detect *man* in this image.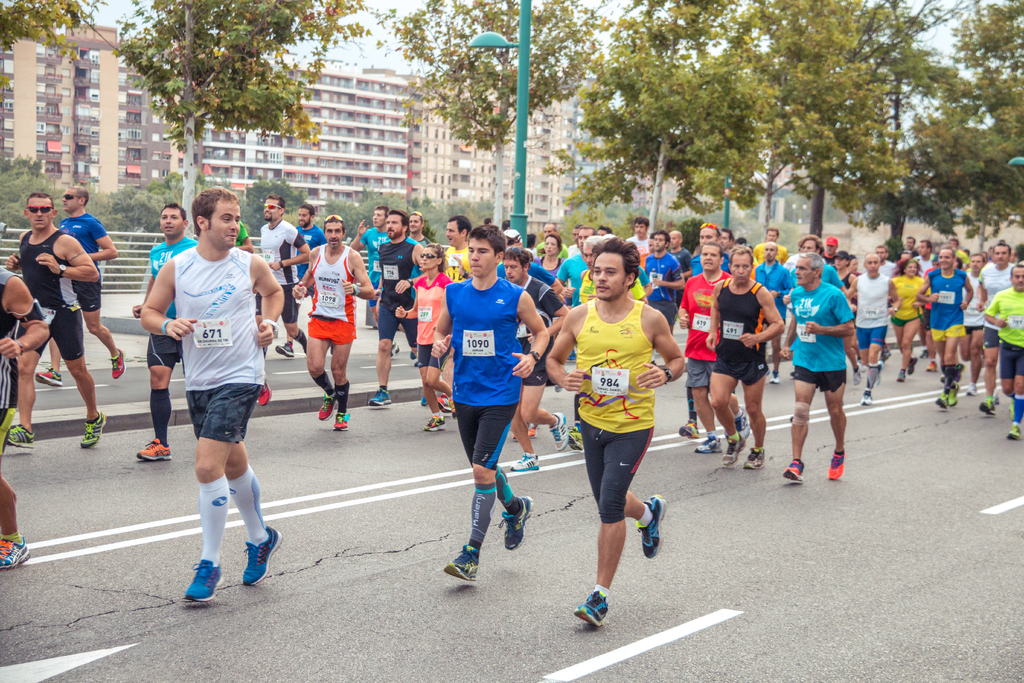
Detection: rect(130, 179, 278, 600).
